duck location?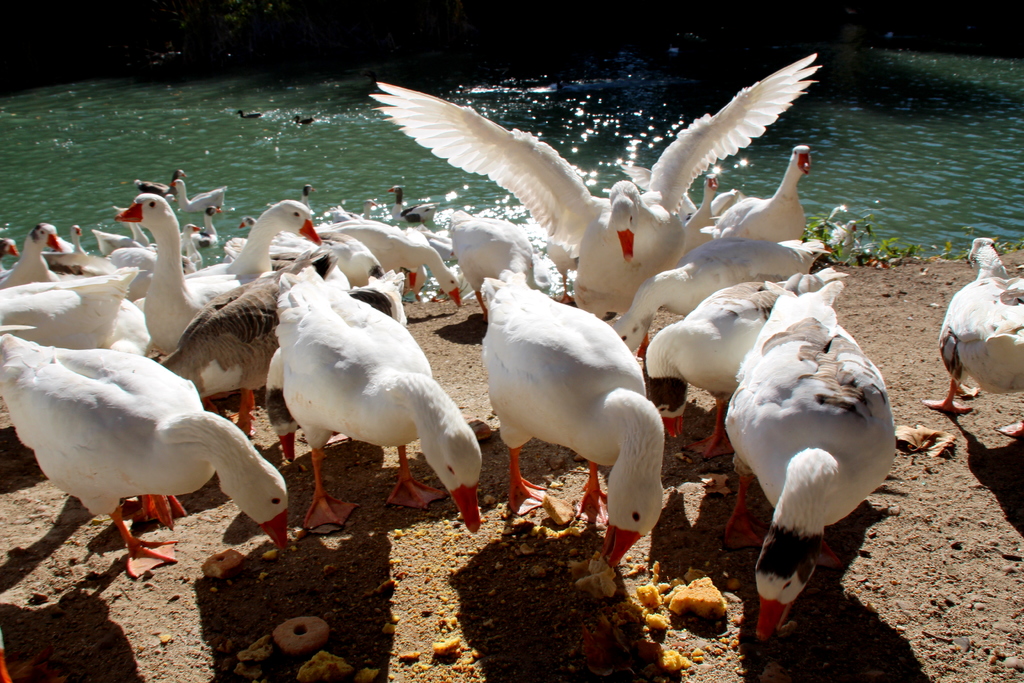
pyautogui.locateOnScreen(171, 180, 239, 220)
